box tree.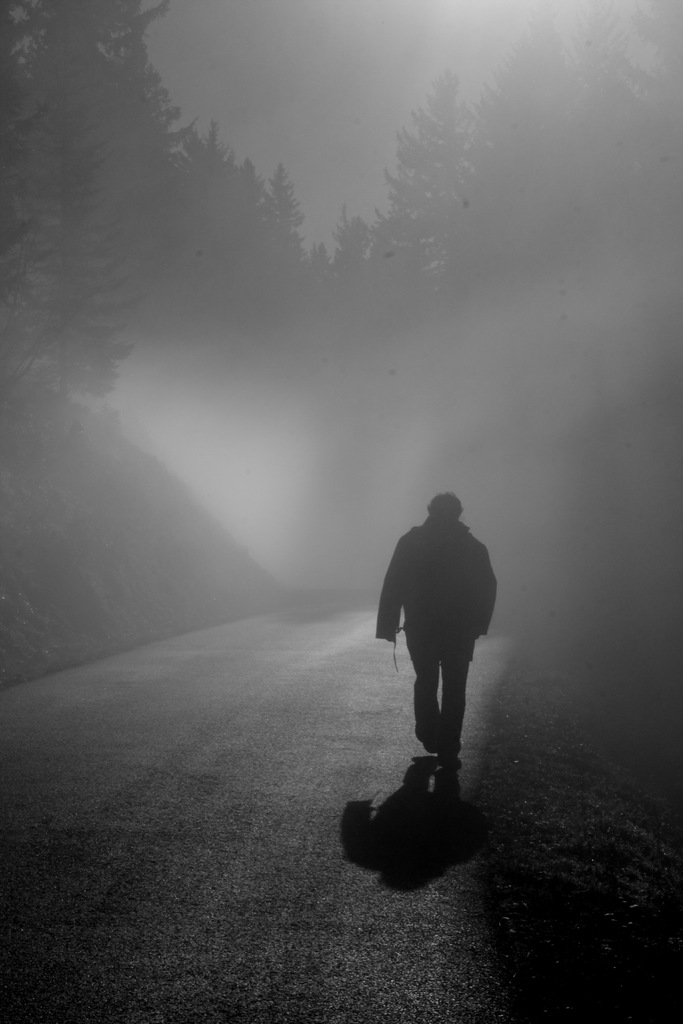
[0,51,144,432].
